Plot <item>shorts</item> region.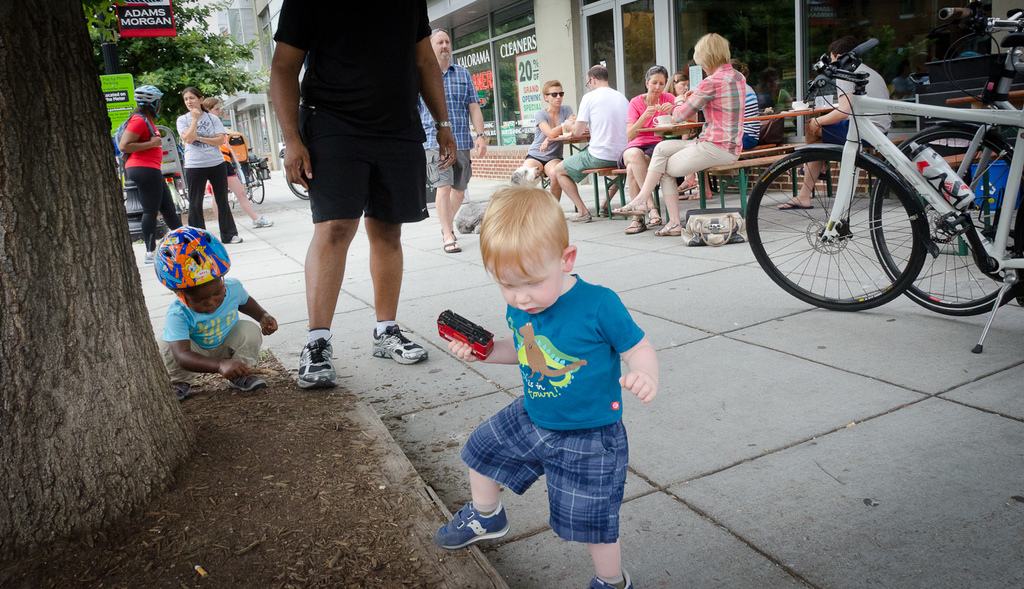
Plotted at crop(819, 121, 847, 144).
